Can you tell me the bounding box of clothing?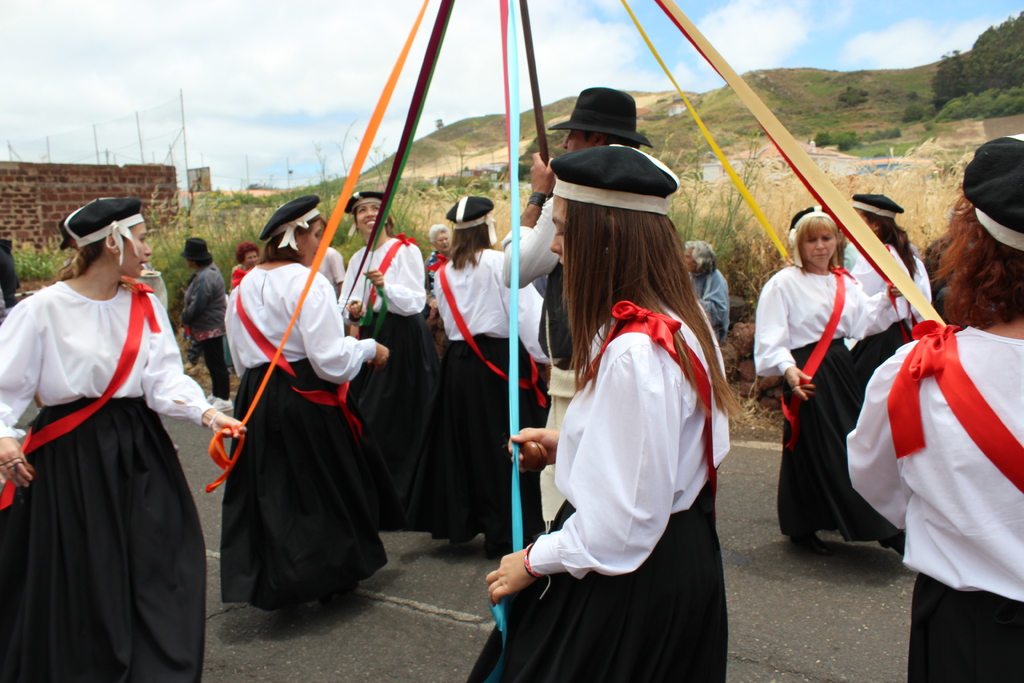
box(689, 268, 729, 341).
